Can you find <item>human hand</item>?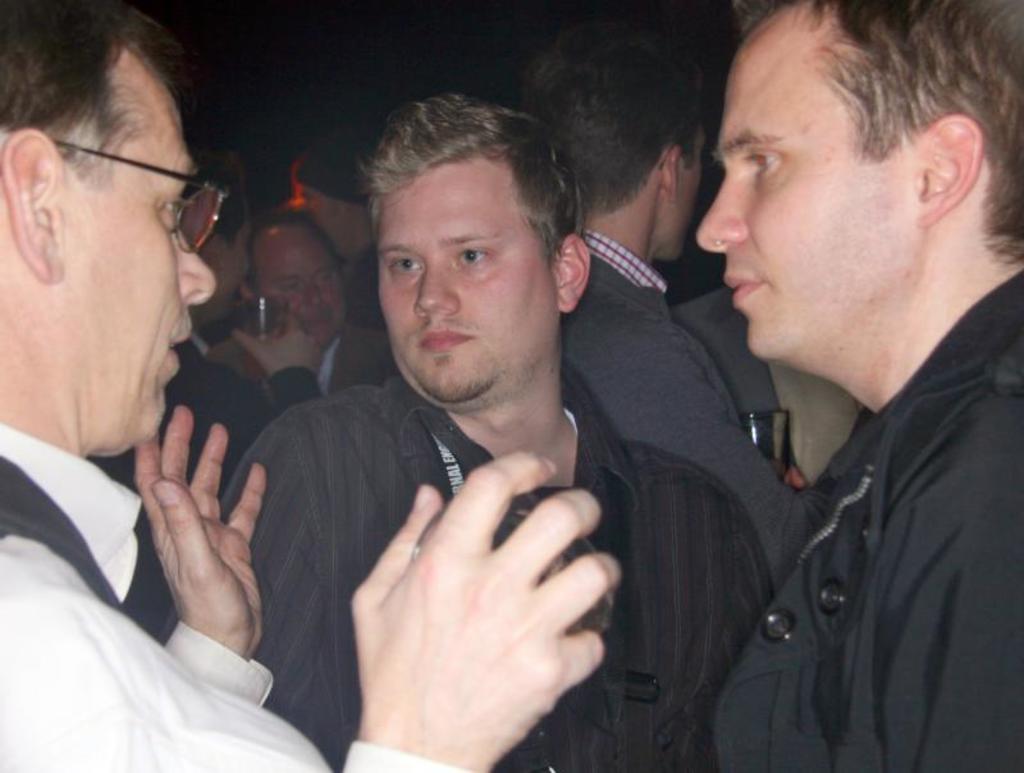
Yes, bounding box: l=370, t=408, r=620, b=767.
